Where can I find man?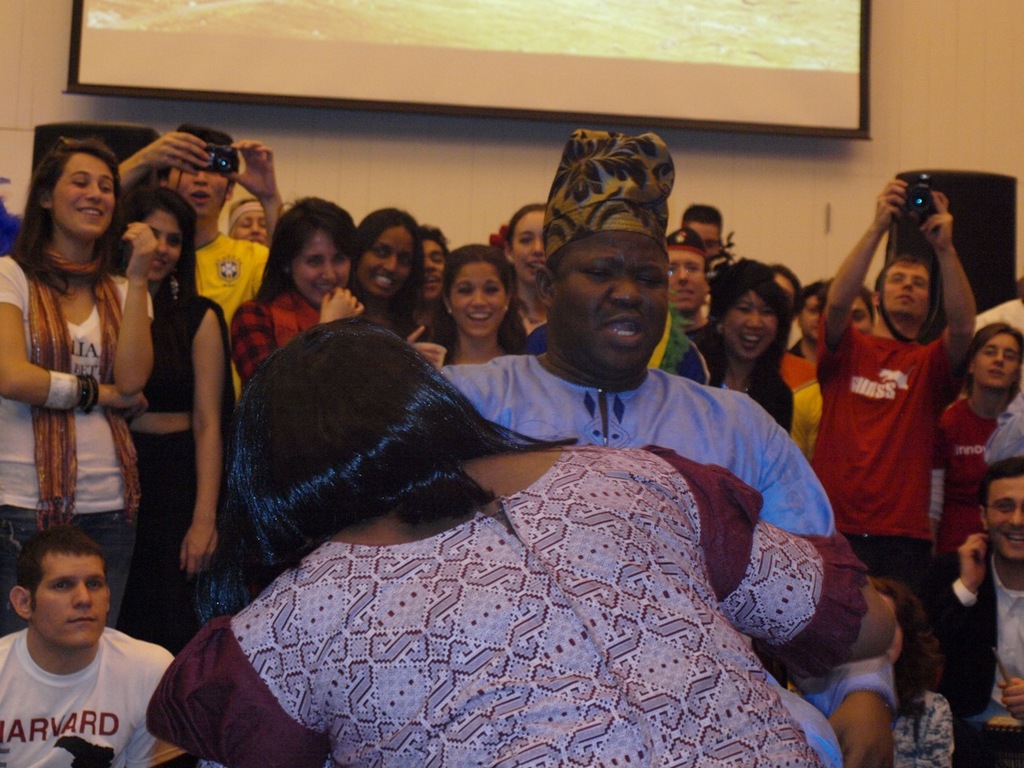
You can find it at locate(114, 125, 286, 419).
